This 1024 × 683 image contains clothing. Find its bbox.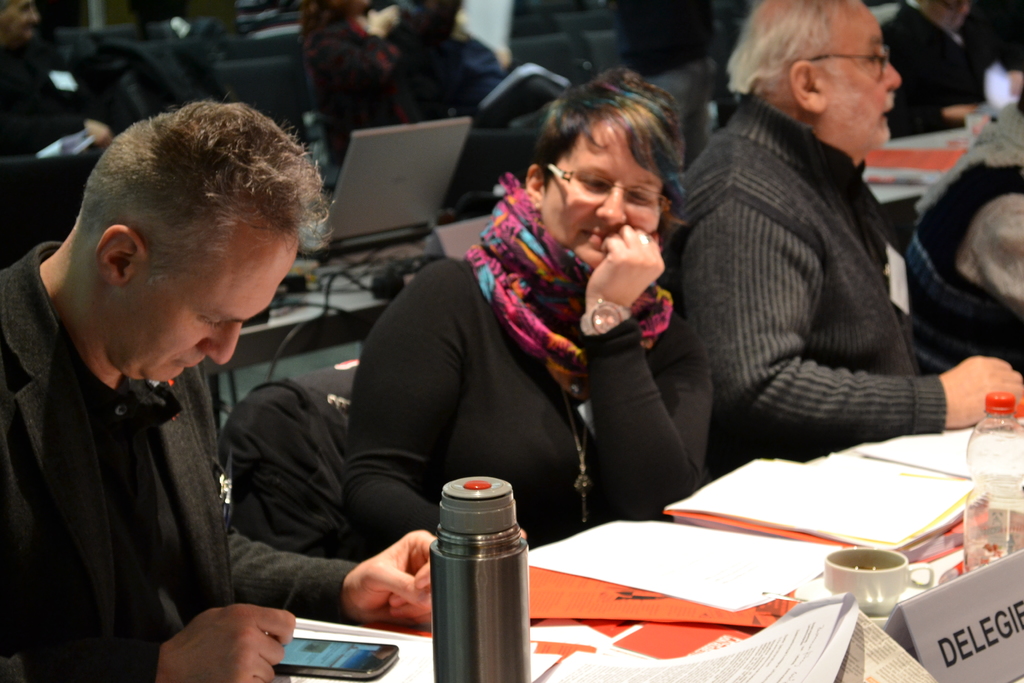
BBox(904, 100, 1023, 381).
